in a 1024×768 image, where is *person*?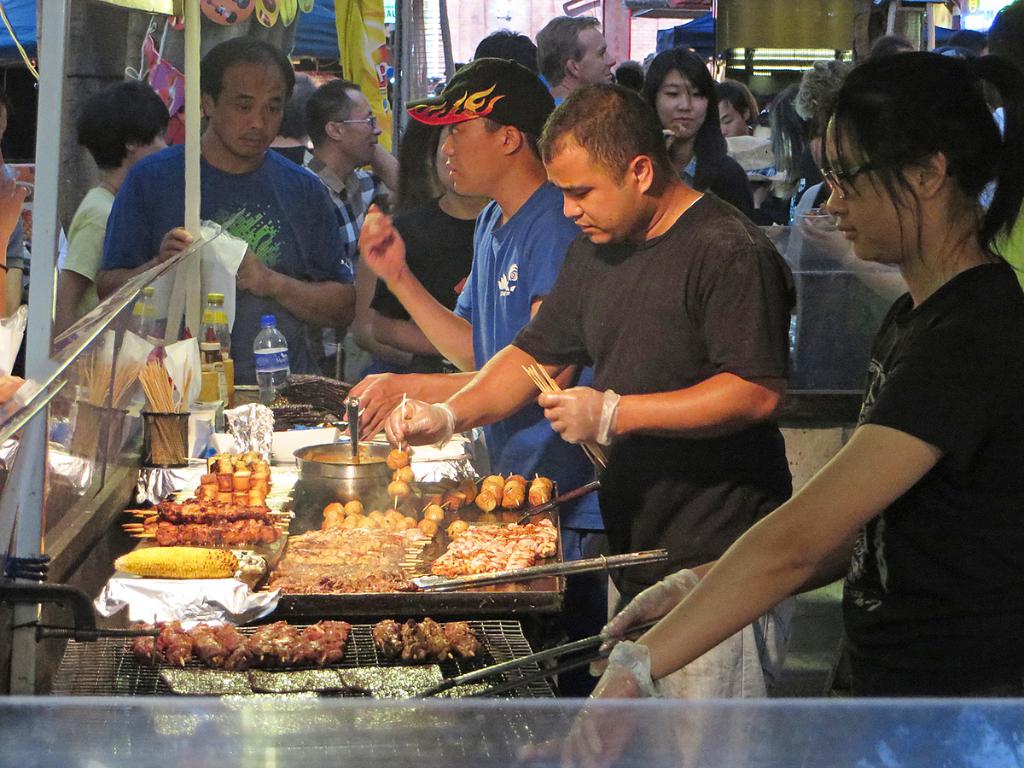
l=536, t=21, r=619, b=106.
